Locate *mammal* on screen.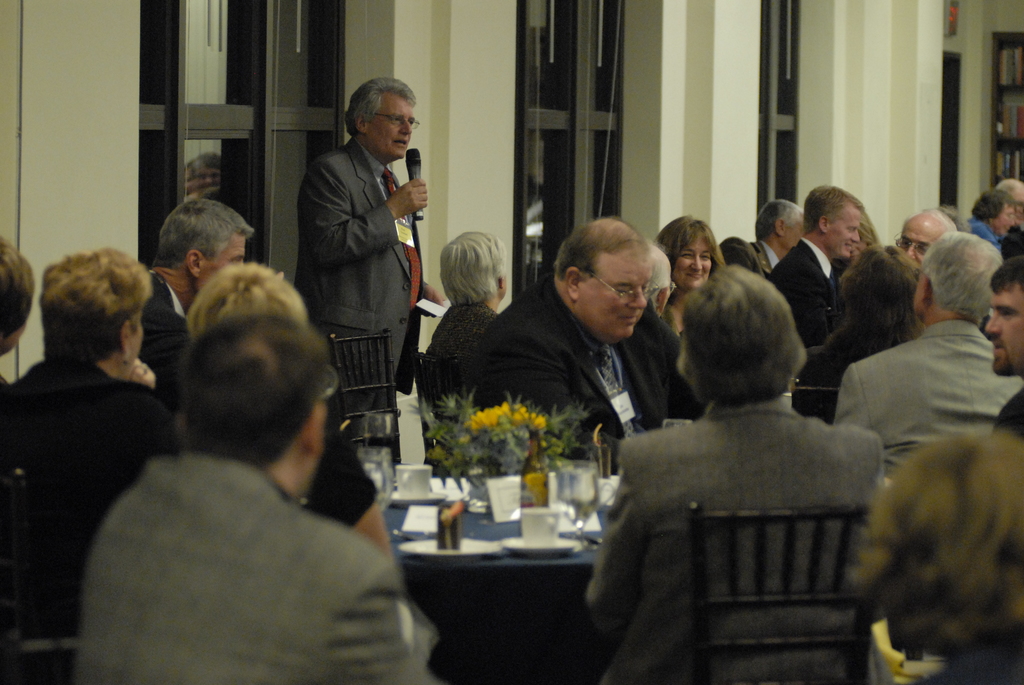
On screen at 280/59/432/476.
